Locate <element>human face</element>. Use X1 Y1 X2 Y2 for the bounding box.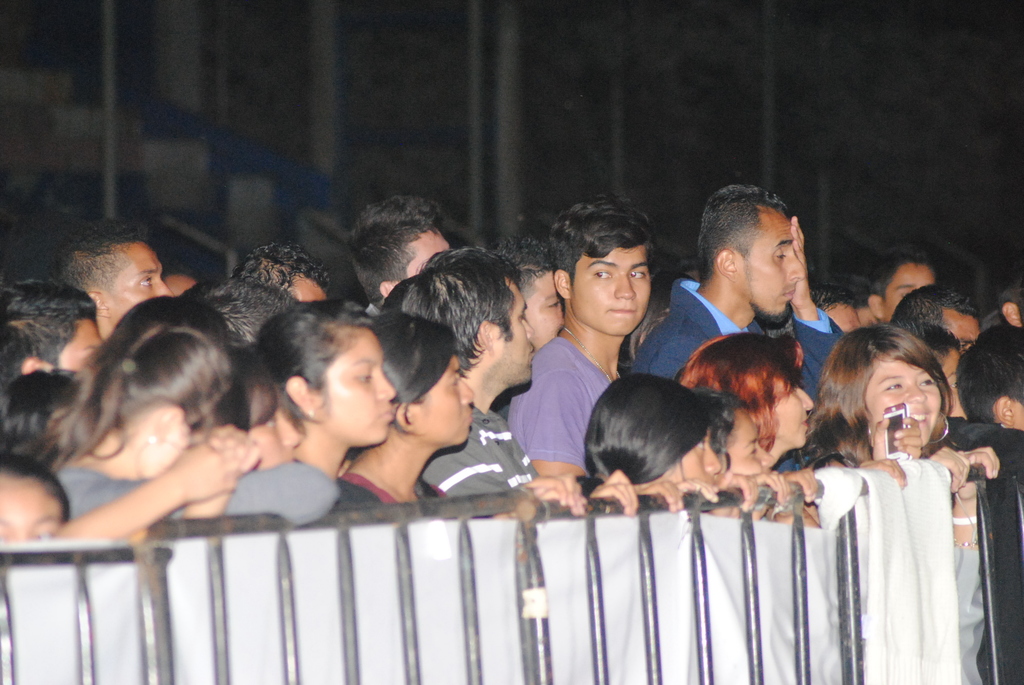
58 316 104 372.
